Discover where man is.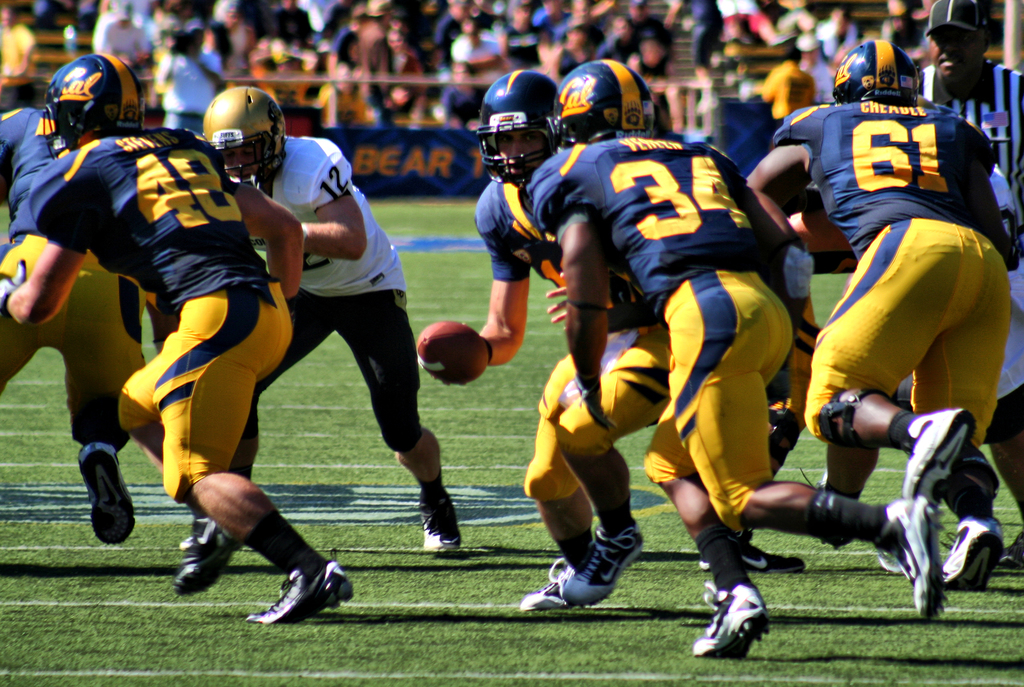
Discovered at {"left": 524, "top": 57, "right": 945, "bottom": 663}.
